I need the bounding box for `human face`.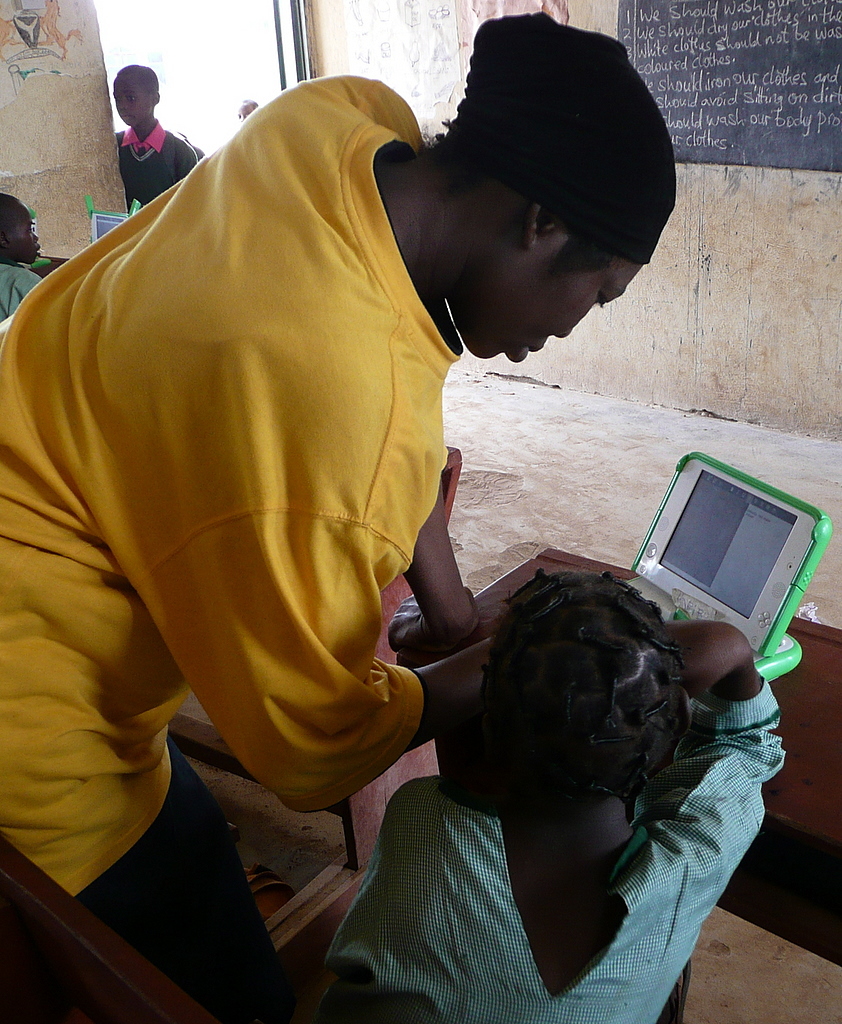
Here it is: (x1=449, y1=225, x2=644, y2=365).
